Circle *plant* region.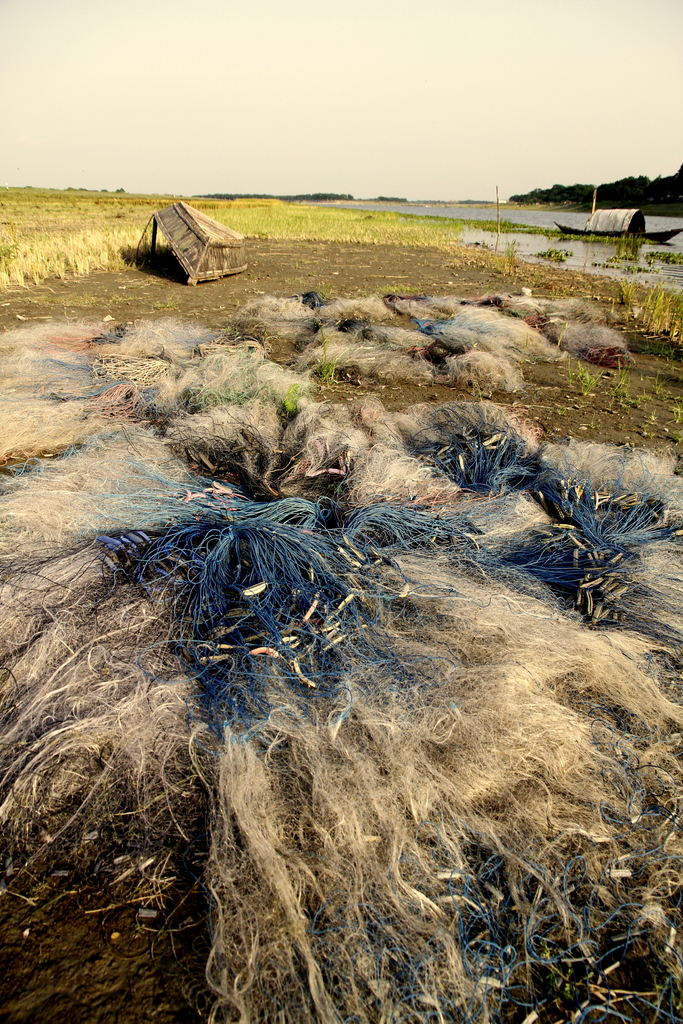
Region: 274/373/295/415.
